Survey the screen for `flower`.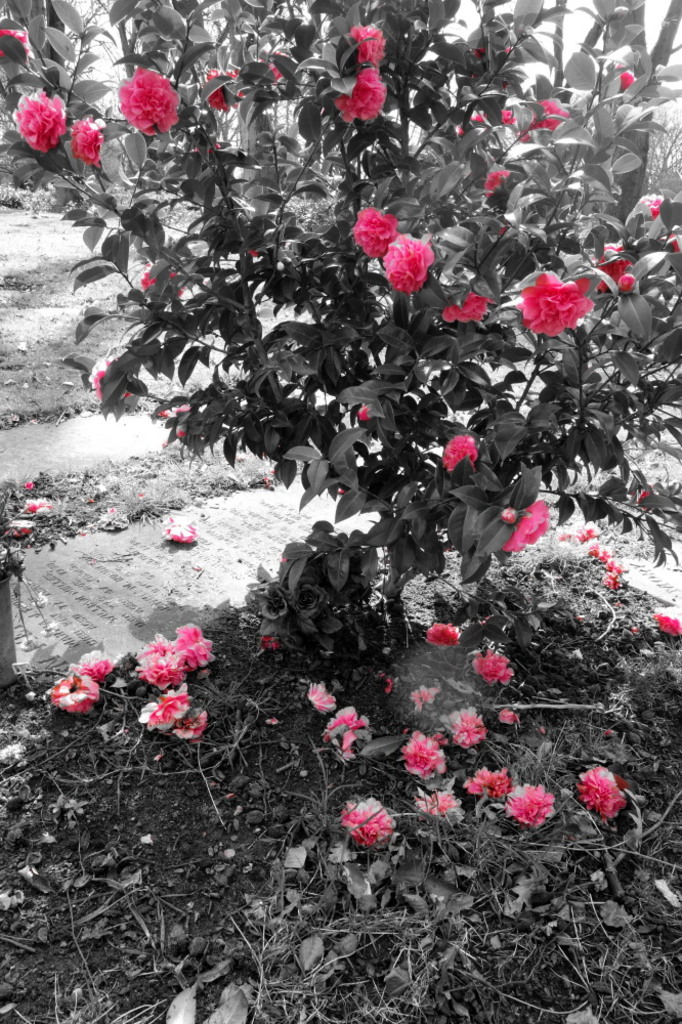
Survey found: 138, 260, 188, 302.
